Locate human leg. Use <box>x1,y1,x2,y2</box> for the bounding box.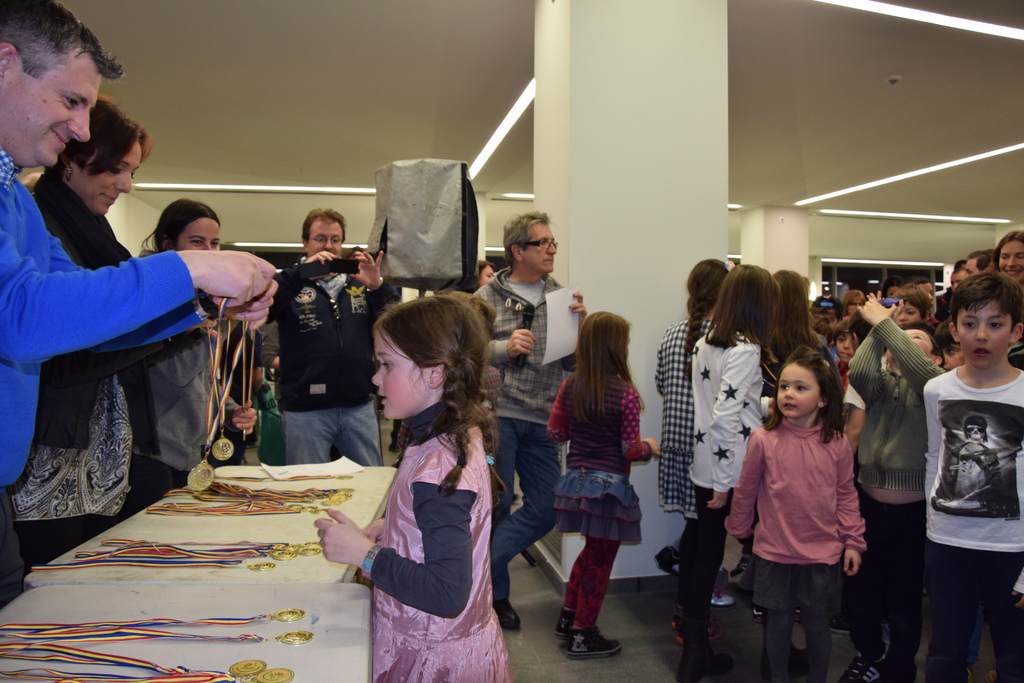
<box>677,509,699,603</box>.
